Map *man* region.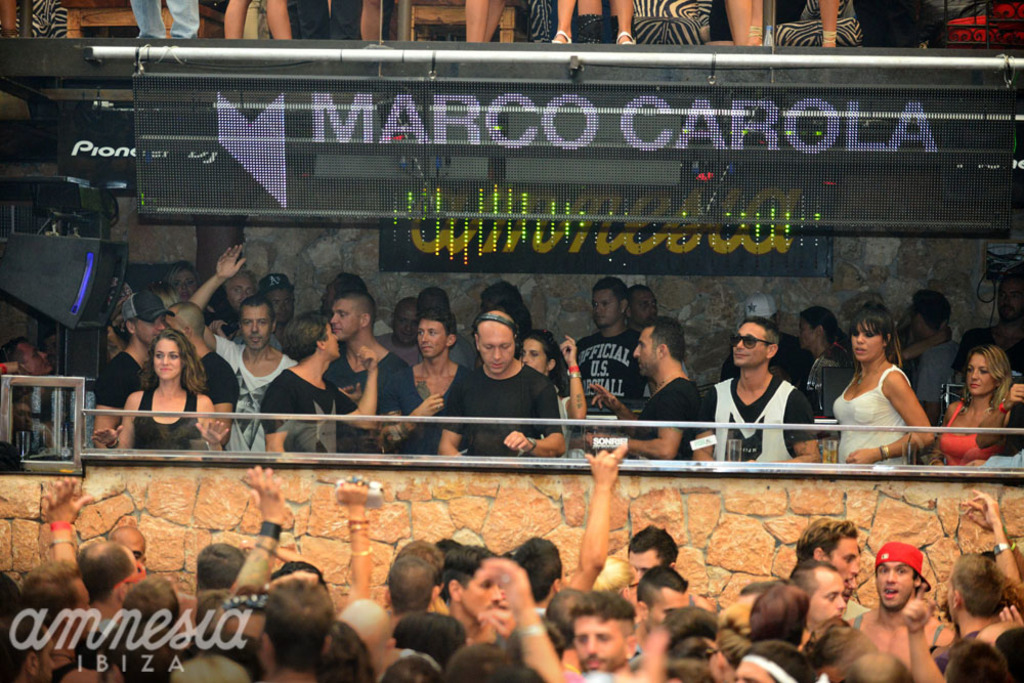
Mapped to detection(2, 339, 54, 452).
